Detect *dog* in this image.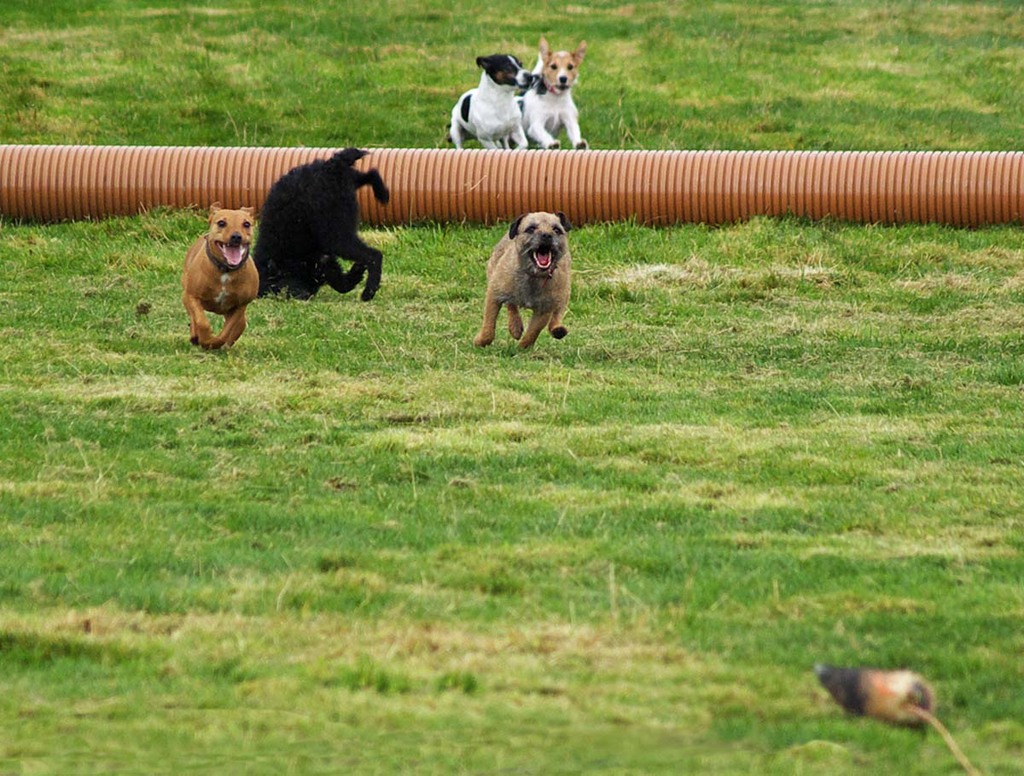
Detection: detection(253, 144, 393, 301).
